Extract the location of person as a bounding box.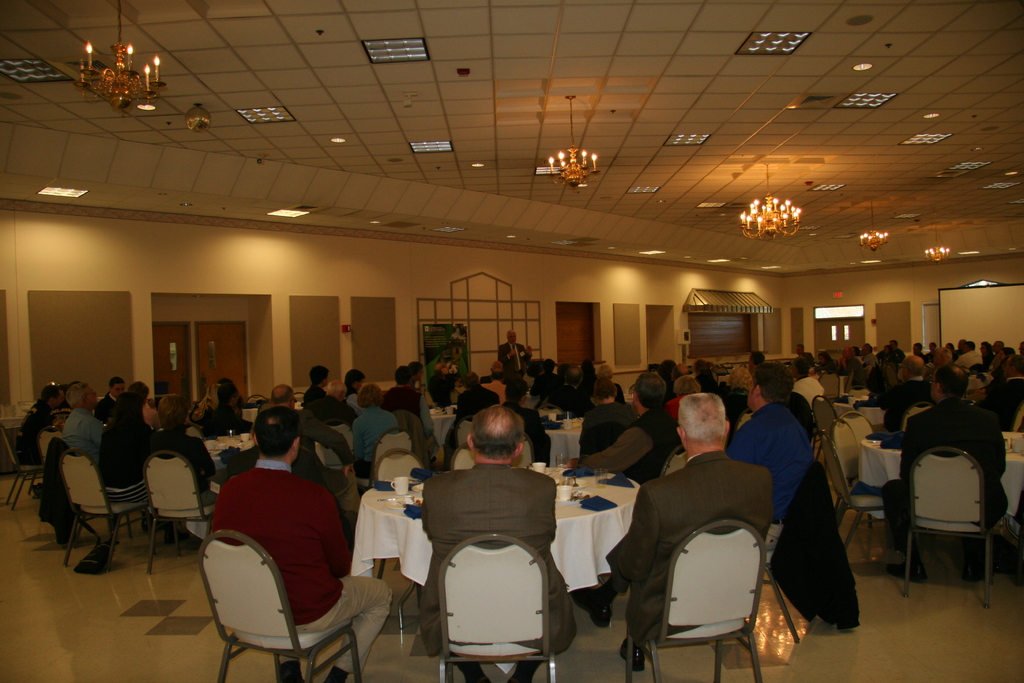
left=567, top=367, right=678, bottom=492.
